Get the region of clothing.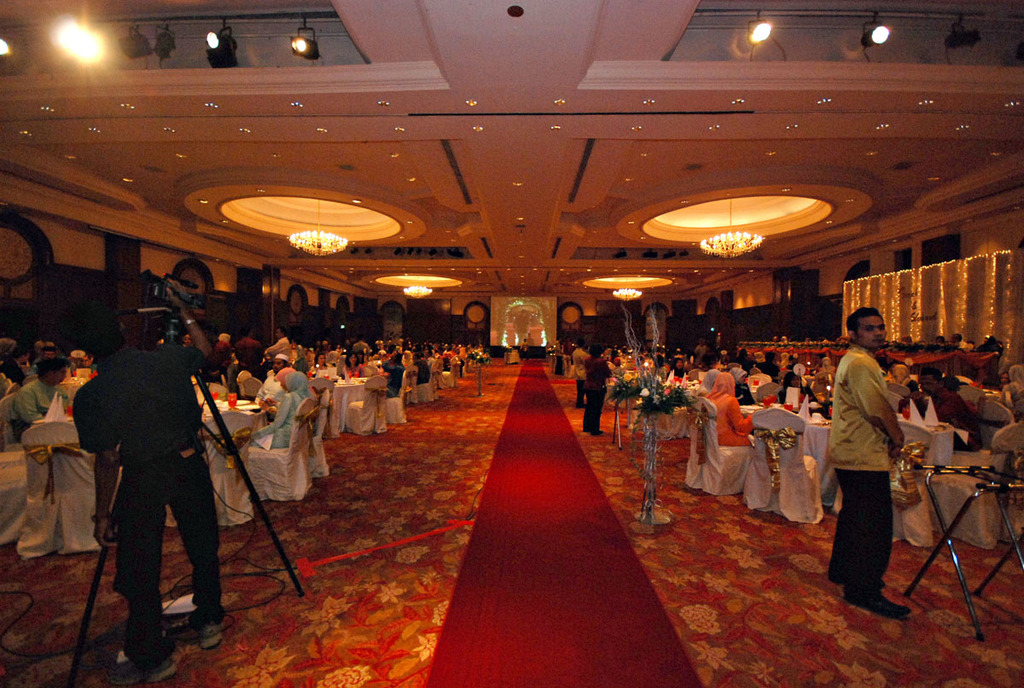
<box>826,328,913,606</box>.
